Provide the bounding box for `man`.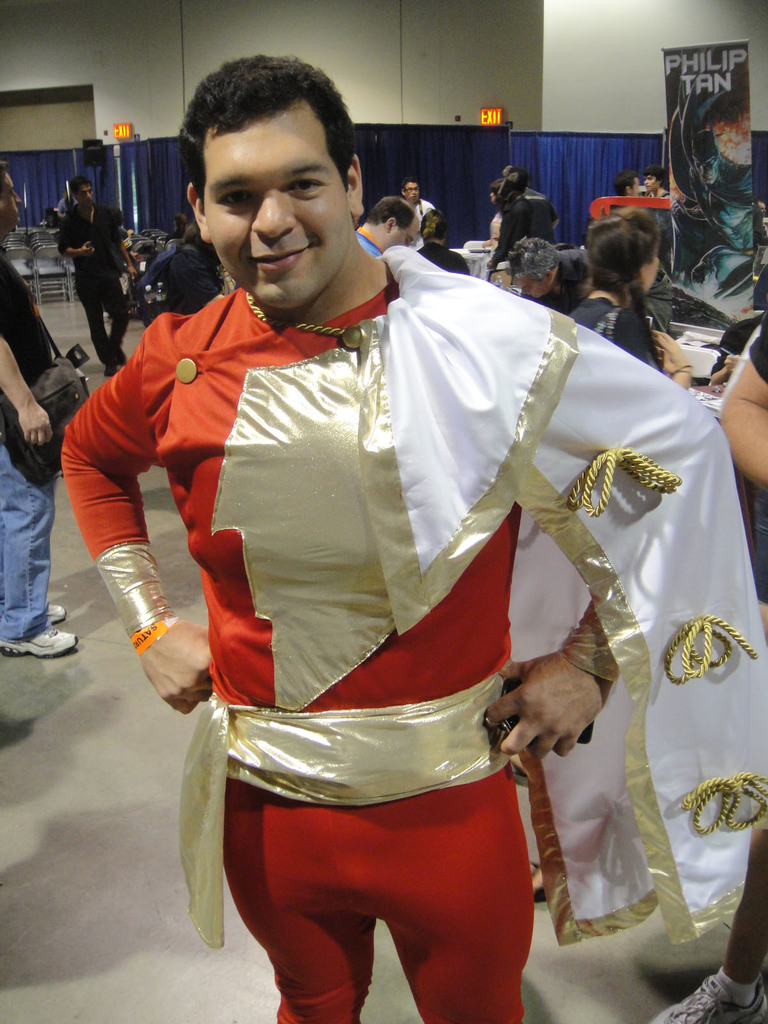
[x1=0, y1=149, x2=83, y2=660].
